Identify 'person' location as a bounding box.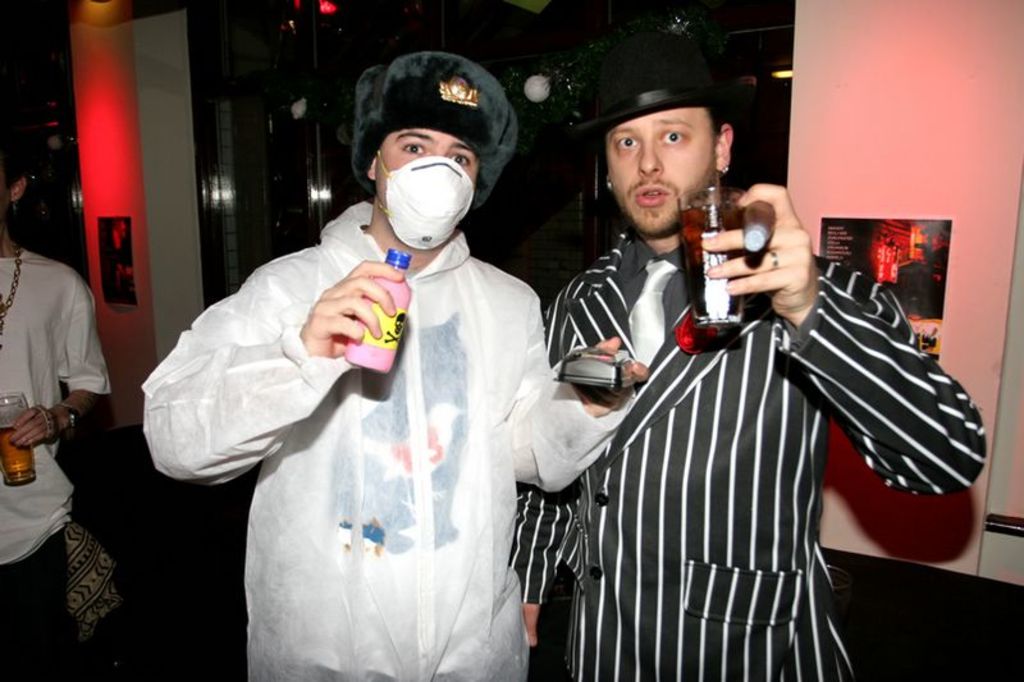
[143,51,650,681].
